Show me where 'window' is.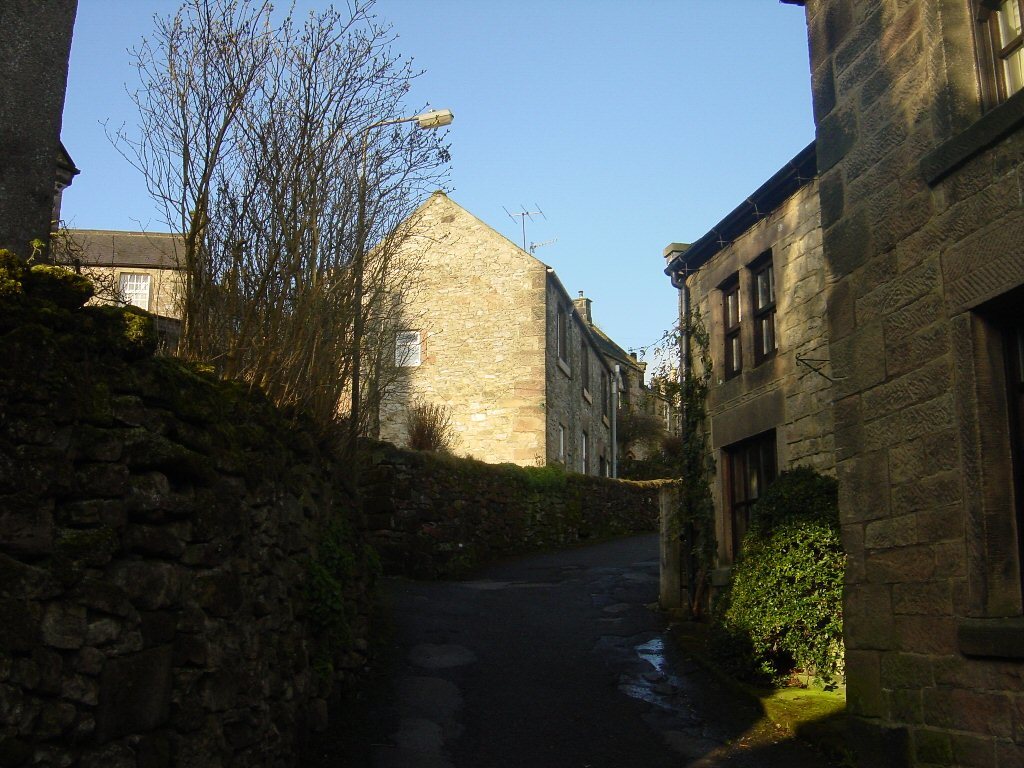
'window' is at box(385, 323, 432, 376).
